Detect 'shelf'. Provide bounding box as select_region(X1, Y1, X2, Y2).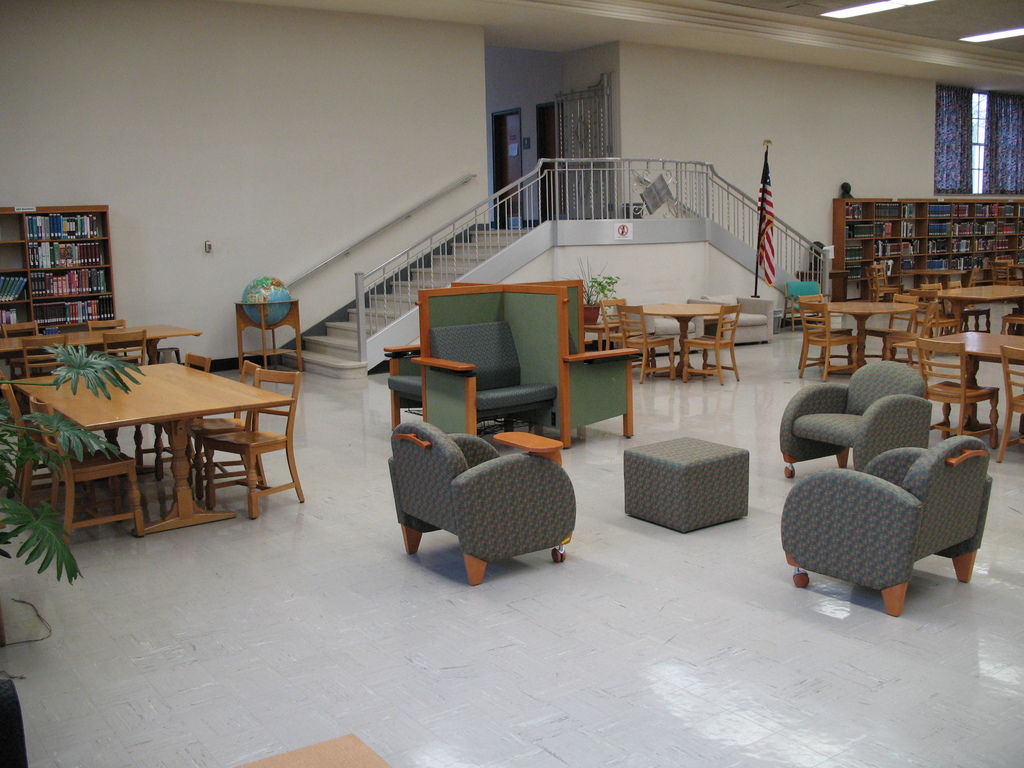
select_region(28, 202, 120, 324).
